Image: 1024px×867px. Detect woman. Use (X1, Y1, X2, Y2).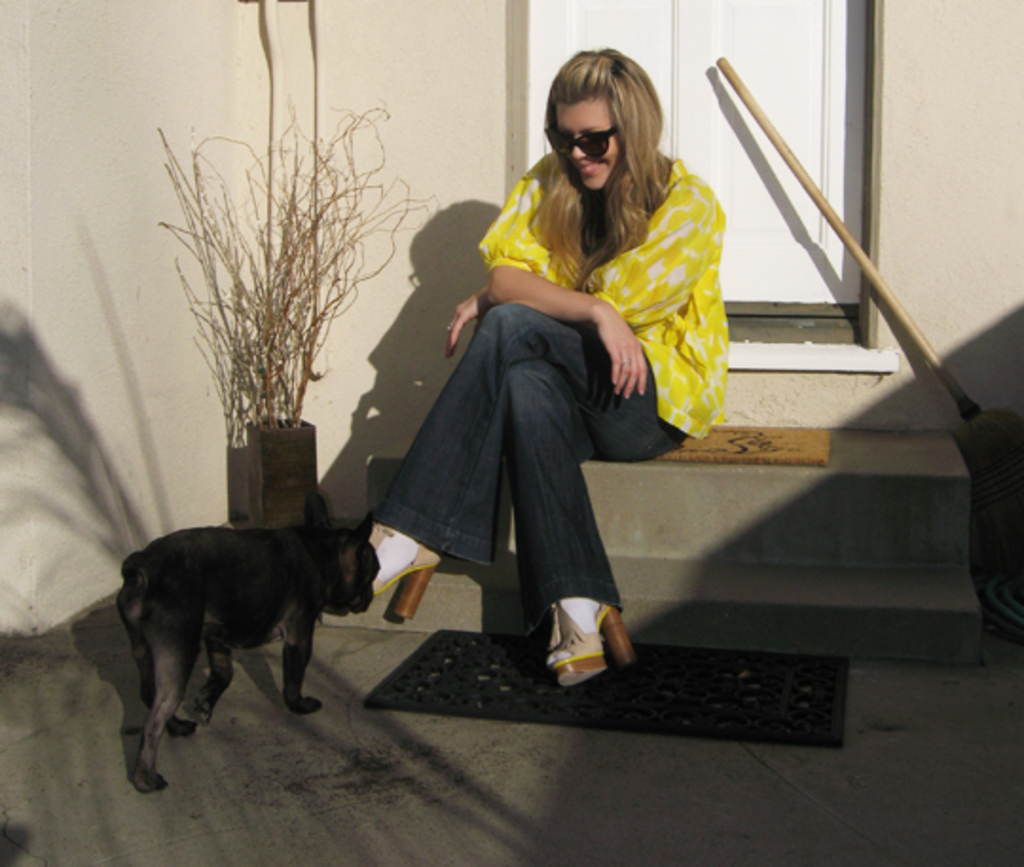
(387, 72, 704, 711).
